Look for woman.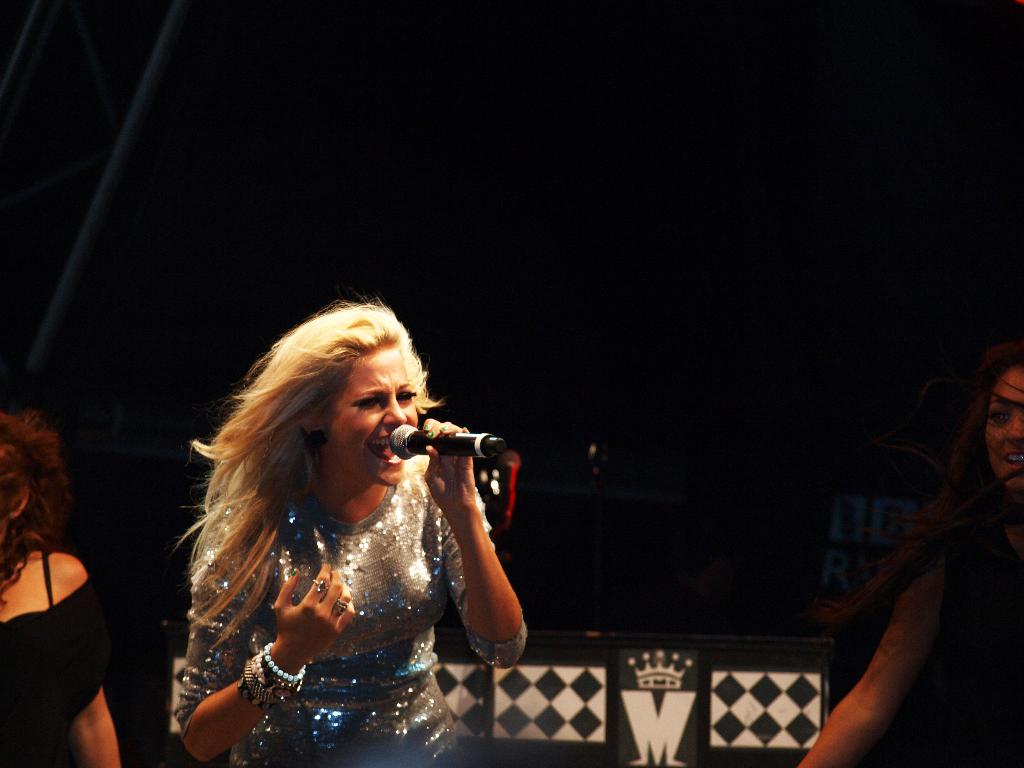
Found: (x1=796, y1=352, x2=1023, y2=767).
